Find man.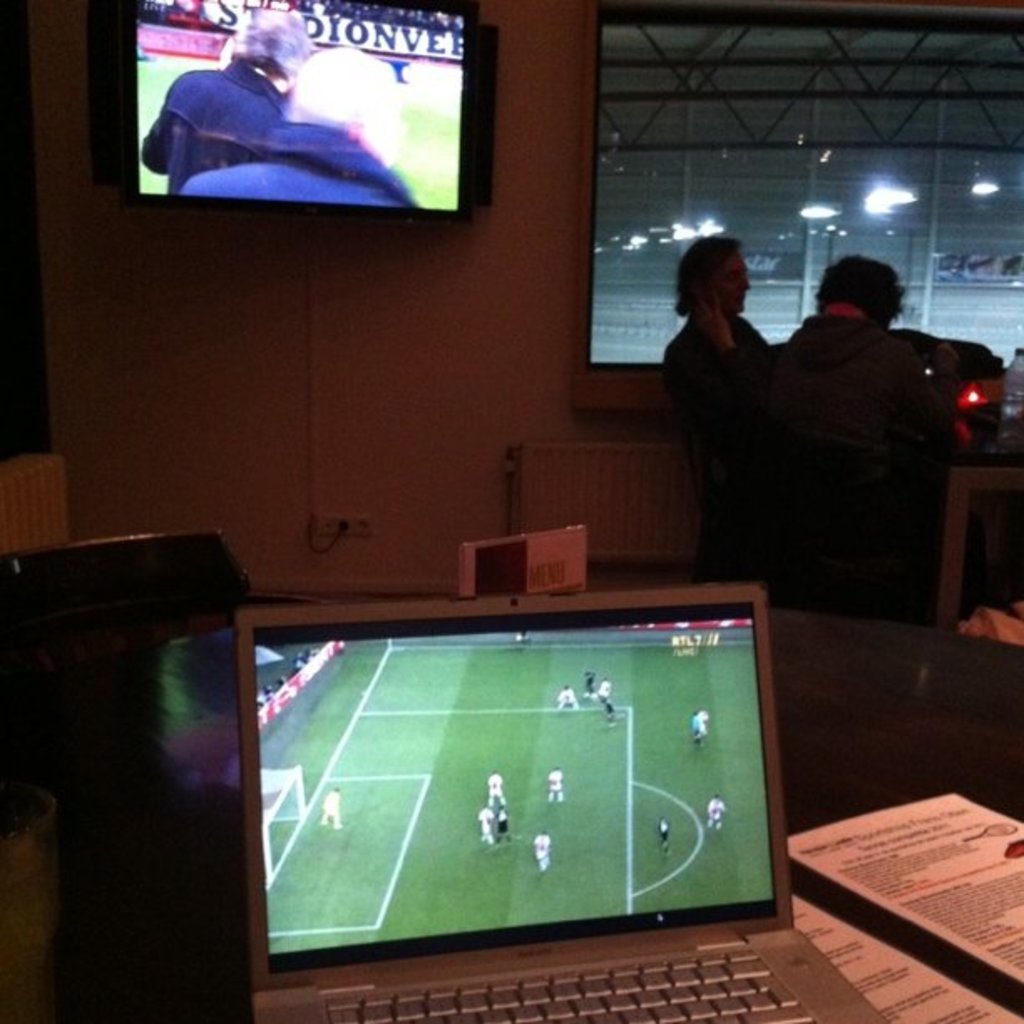
rect(661, 229, 770, 468).
